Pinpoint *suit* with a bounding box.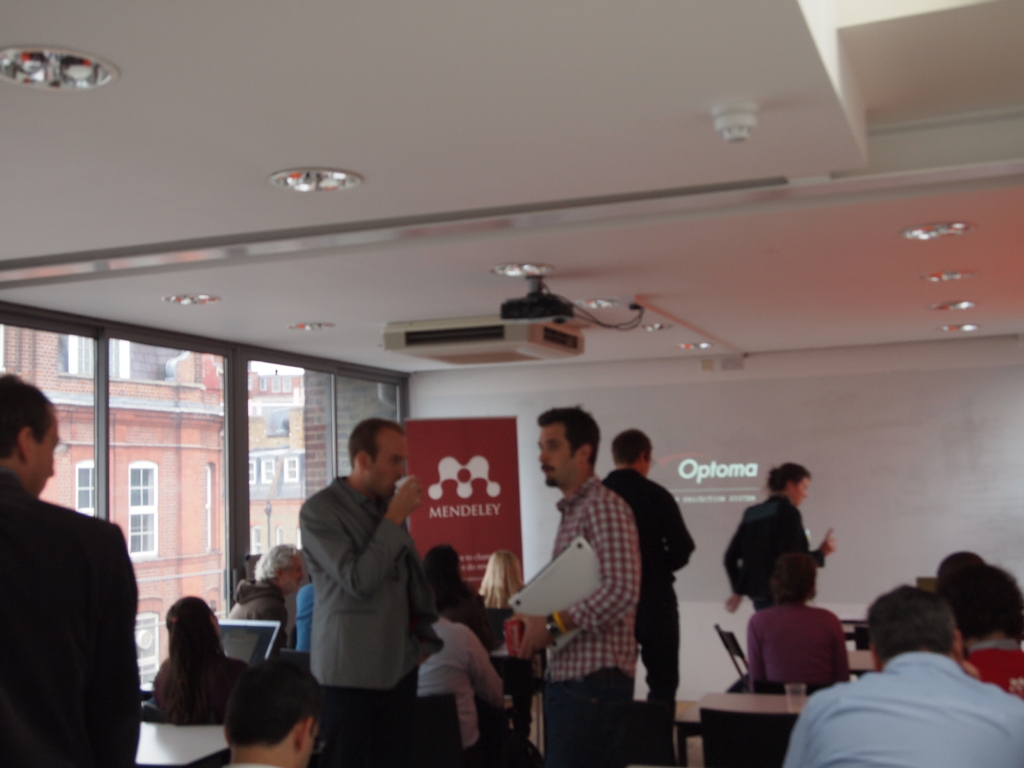
10/439/142/764.
